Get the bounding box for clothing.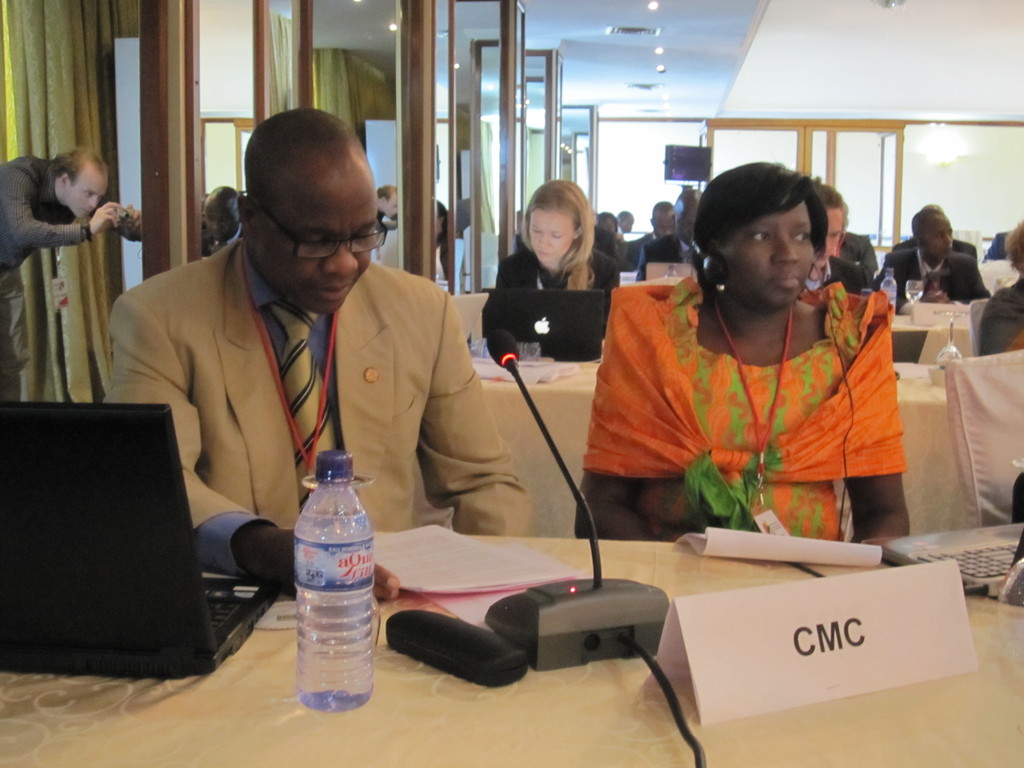
[left=91, top=209, right=563, bottom=582].
